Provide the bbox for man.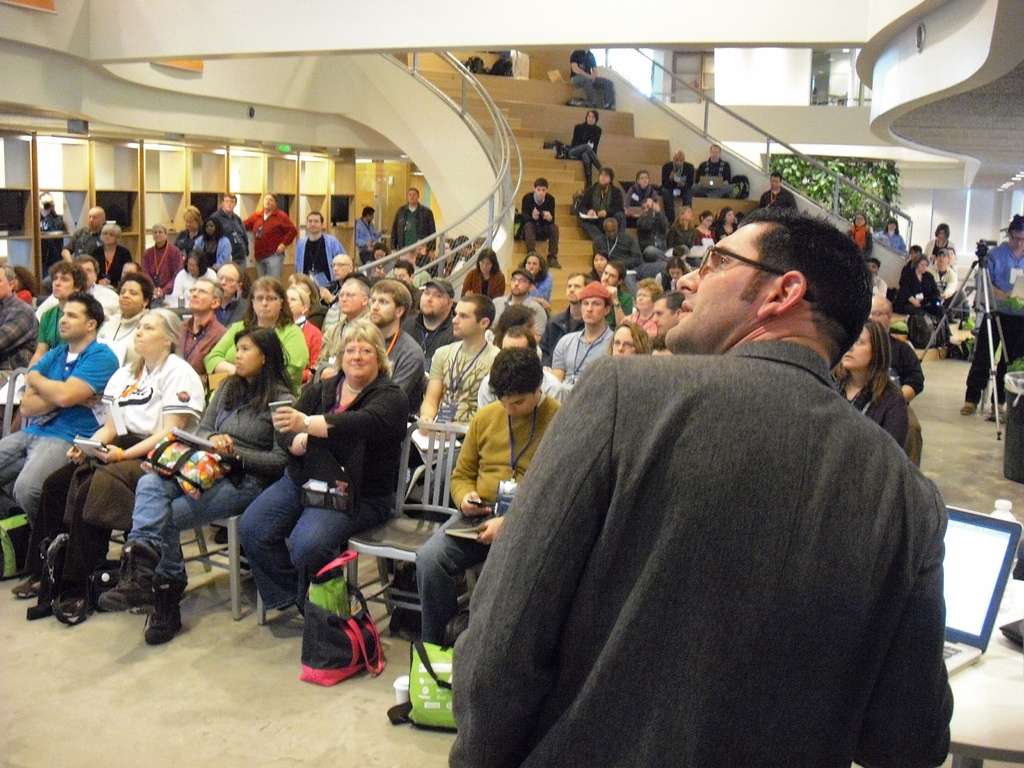
{"x1": 412, "y1": 289, "x2": 544, "y2": 516}.
